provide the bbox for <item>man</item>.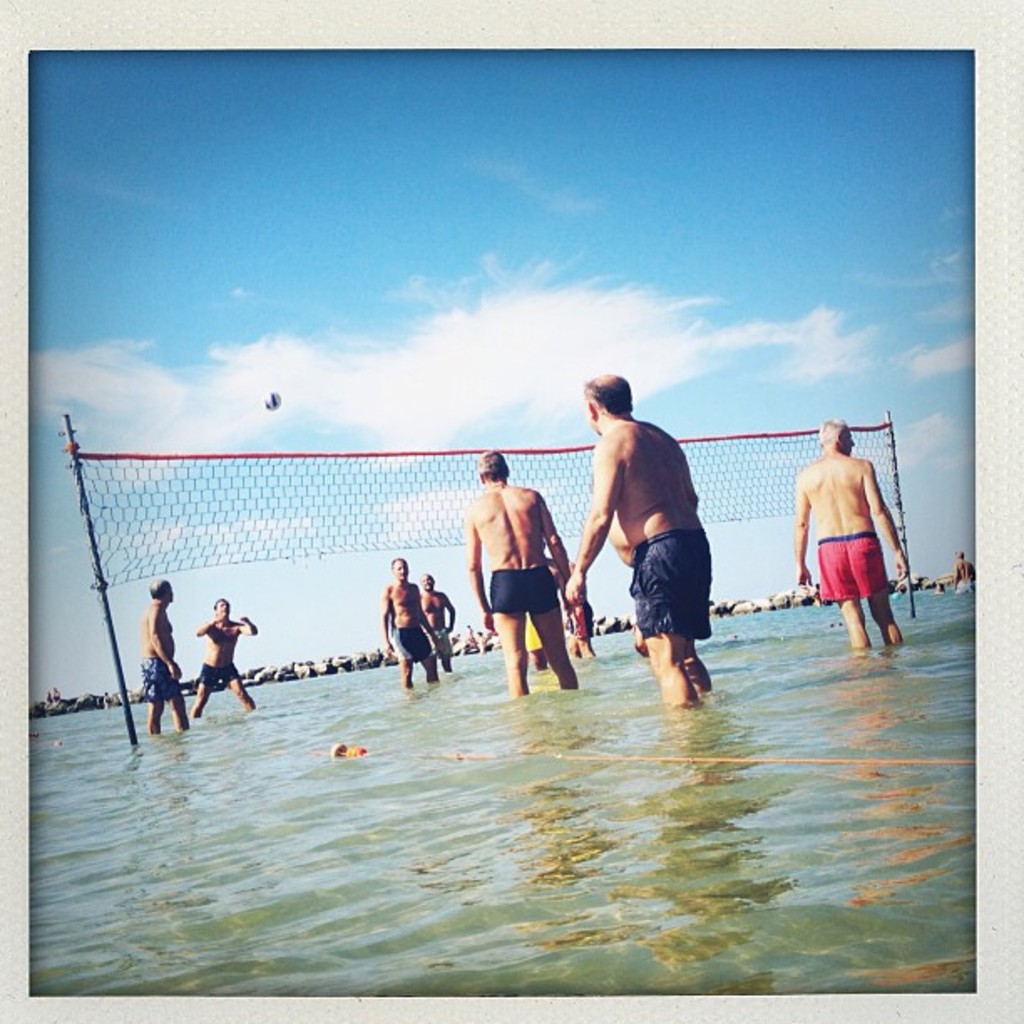
(139,571,192,738).
